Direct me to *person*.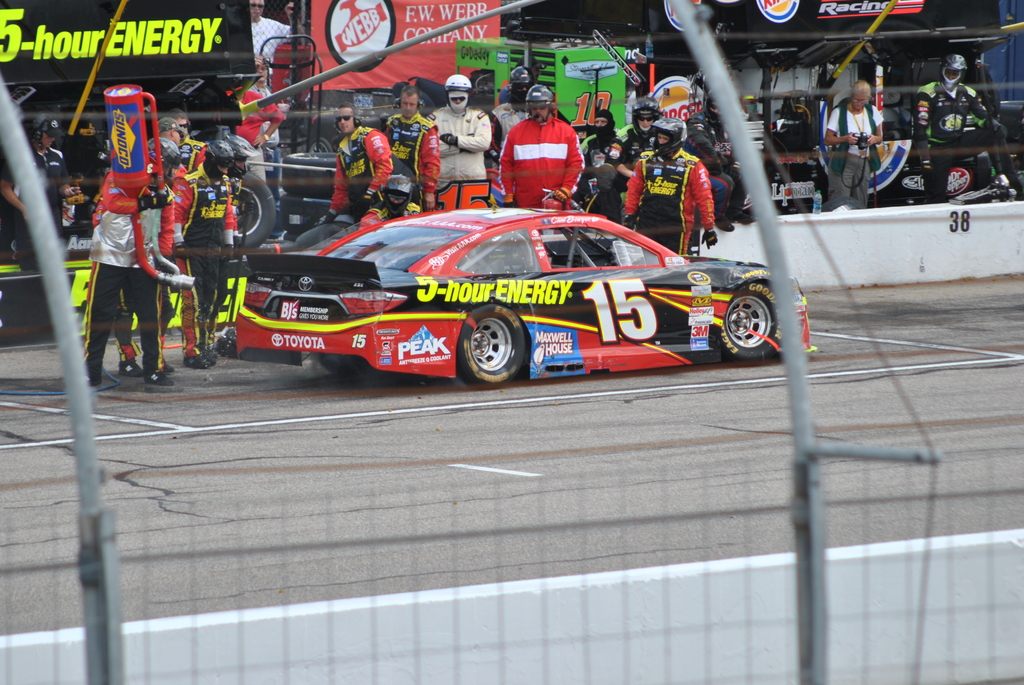
Direction: (x1=241, y1=0, x2=298, y2=75).
